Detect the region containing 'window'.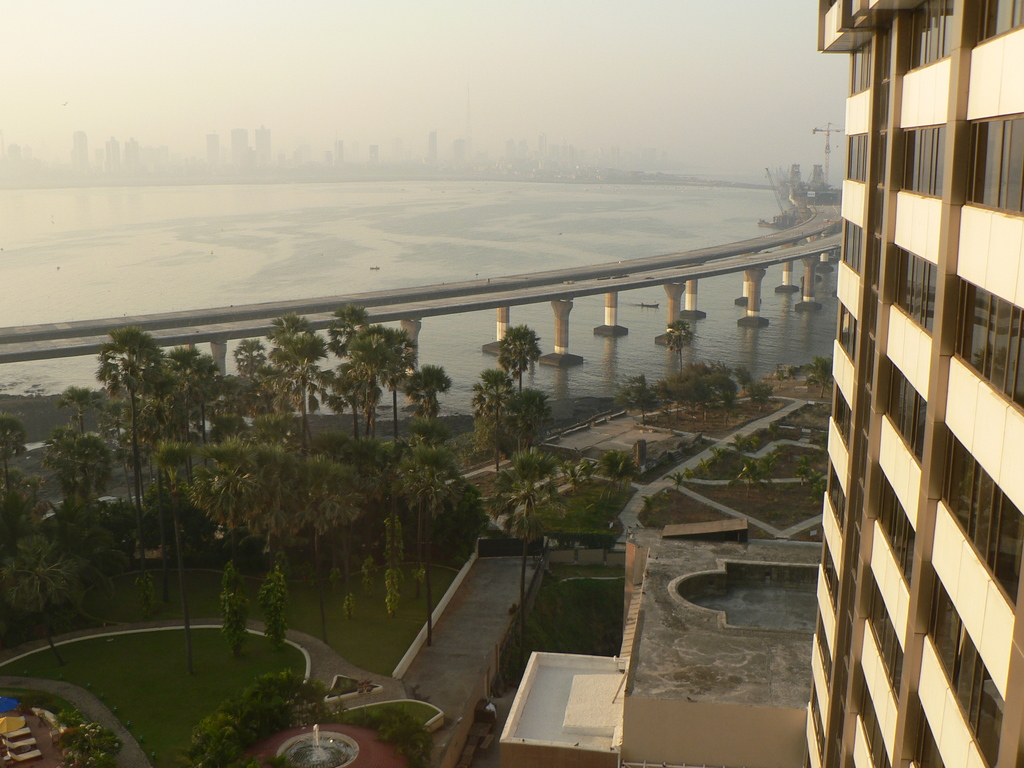
box=[966, 115, 1023, 218].
